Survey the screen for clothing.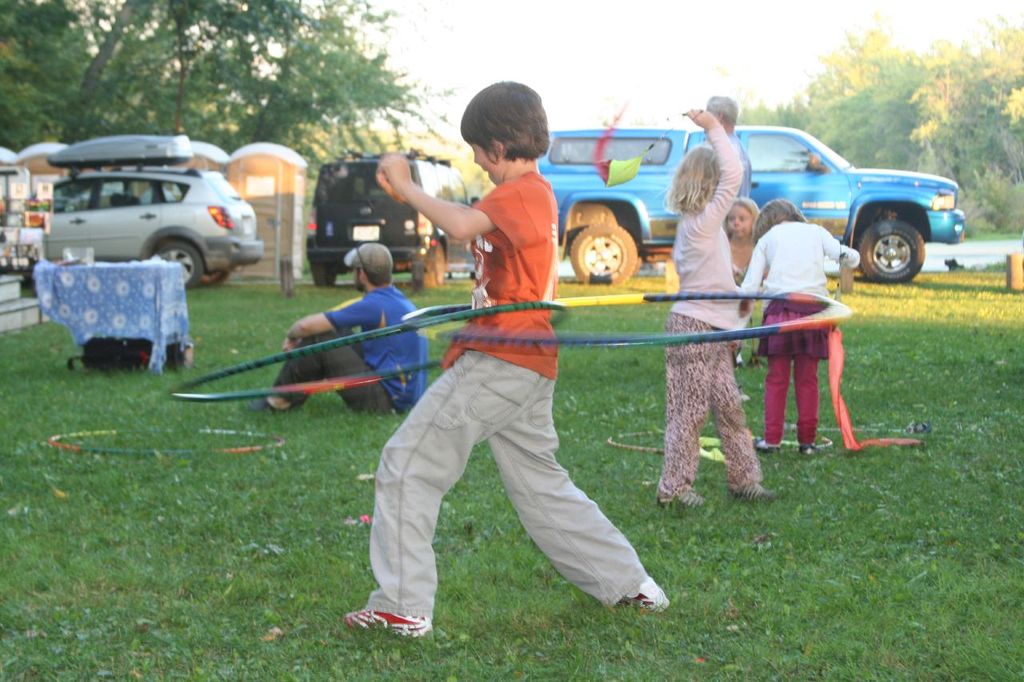
Survey found: {"left": 738, "top": 220, "right": 870, "bottom": 437}.
